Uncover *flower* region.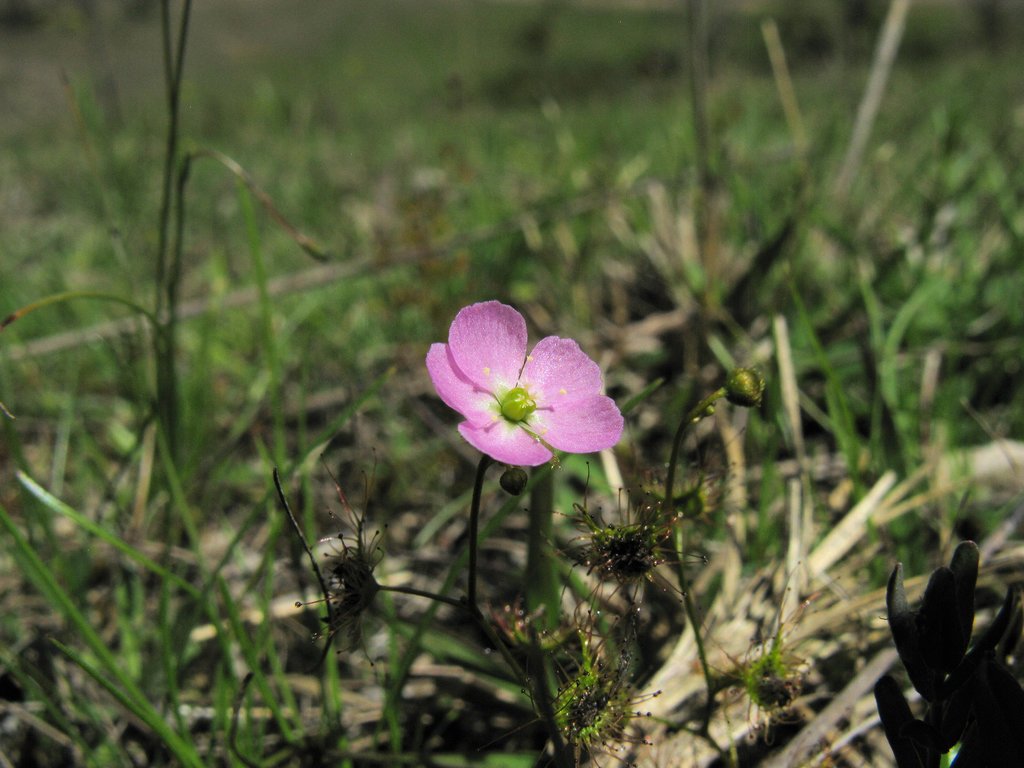
Uncovered: bbox(421, 298, 621, 482).
